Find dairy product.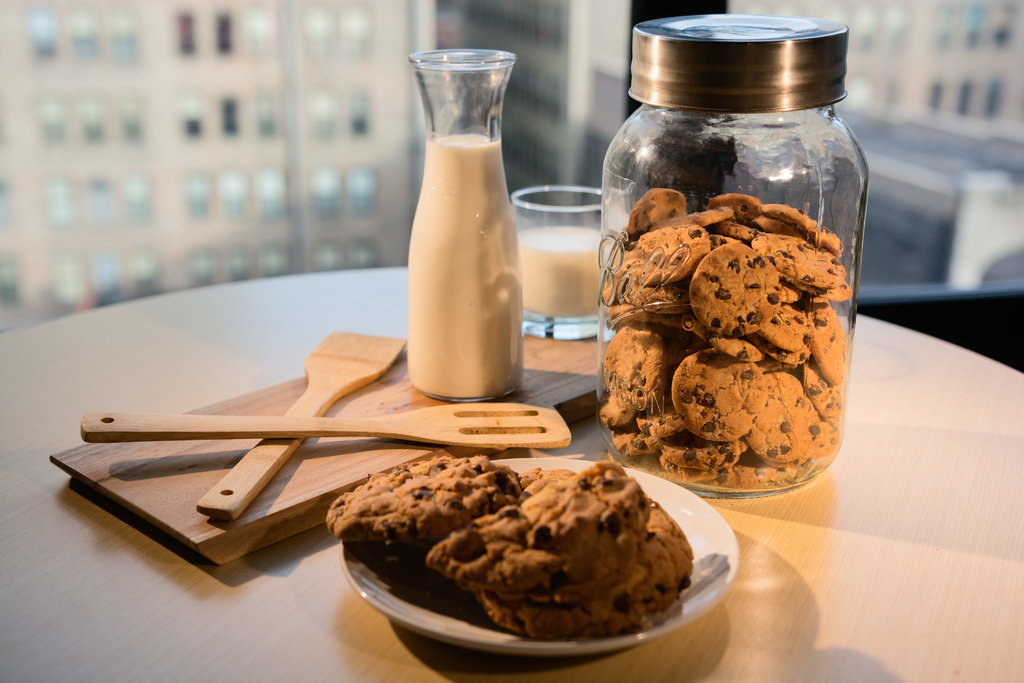
box(763, 372, 813, 457).
